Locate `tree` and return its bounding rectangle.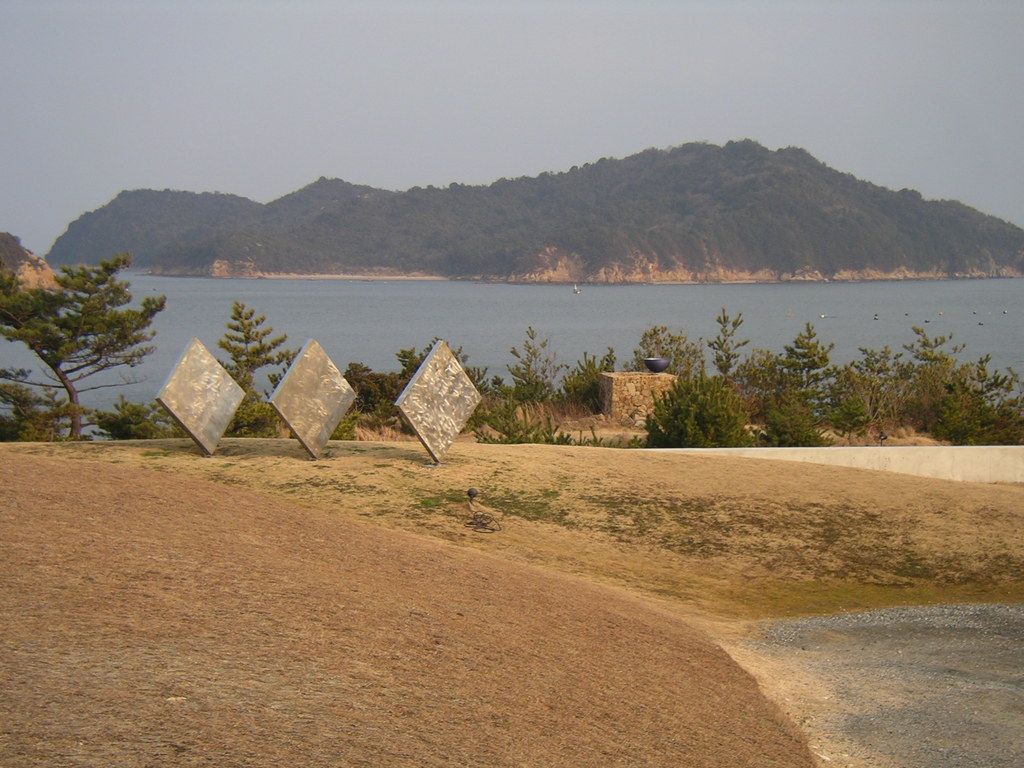
select_region(23, 211, 152, 444).
